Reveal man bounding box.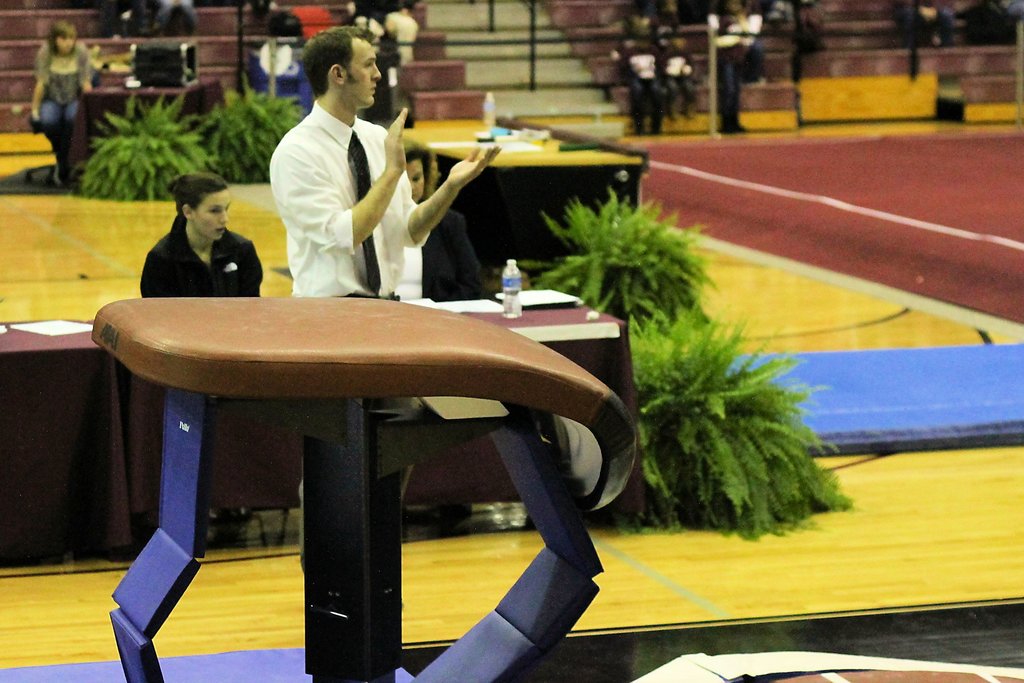
Revealed: <region>236, 78, 476, 296</region>.
